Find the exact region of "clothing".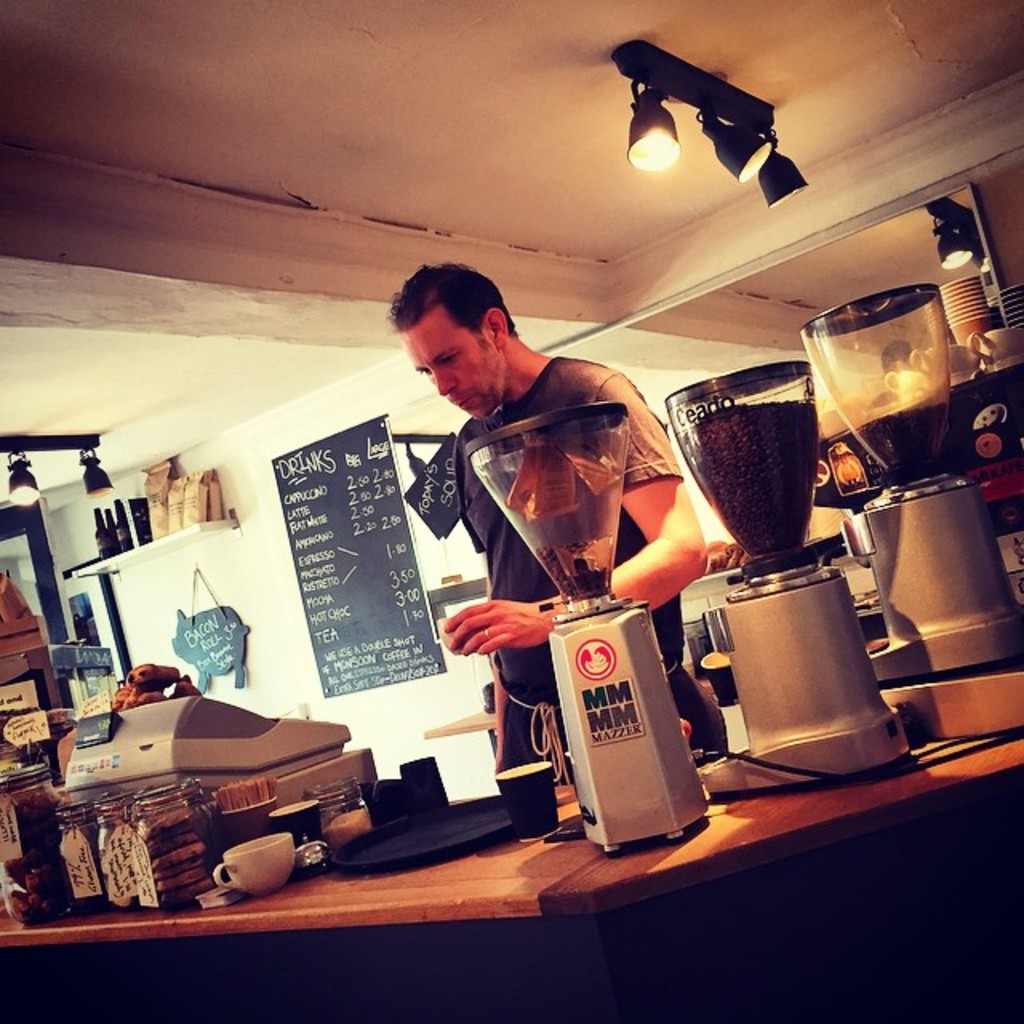
Exact region: bbox=[419, 330, 670, 733].
